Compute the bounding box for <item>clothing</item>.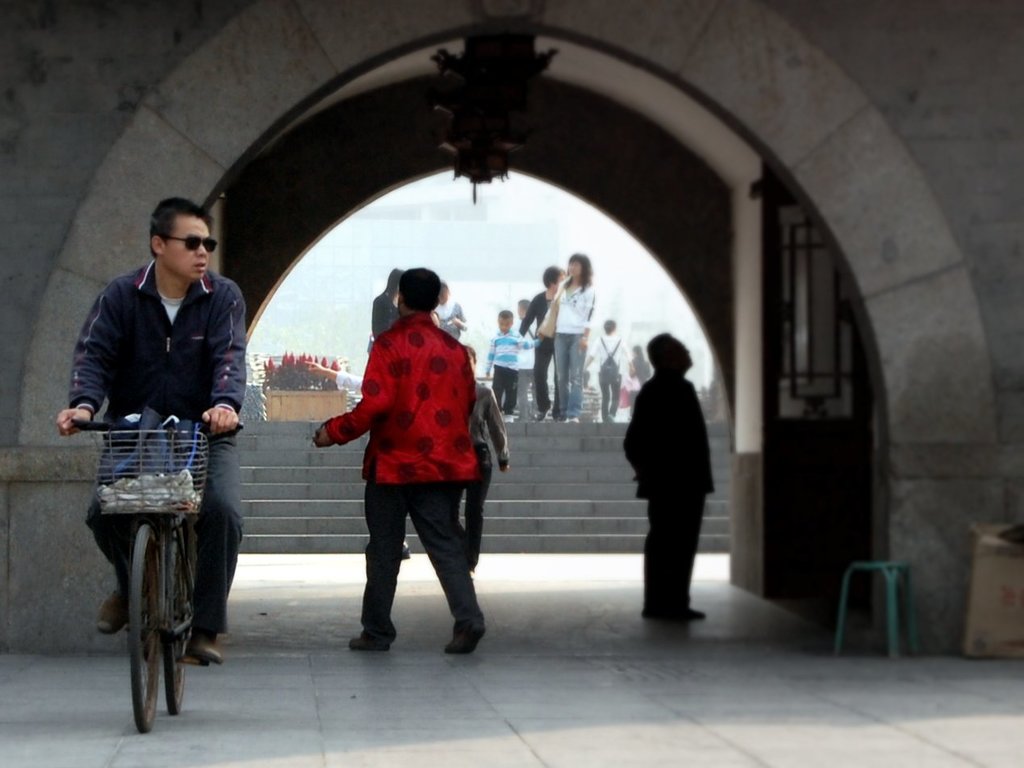
<region>468, 380, 512, 570</region>.
